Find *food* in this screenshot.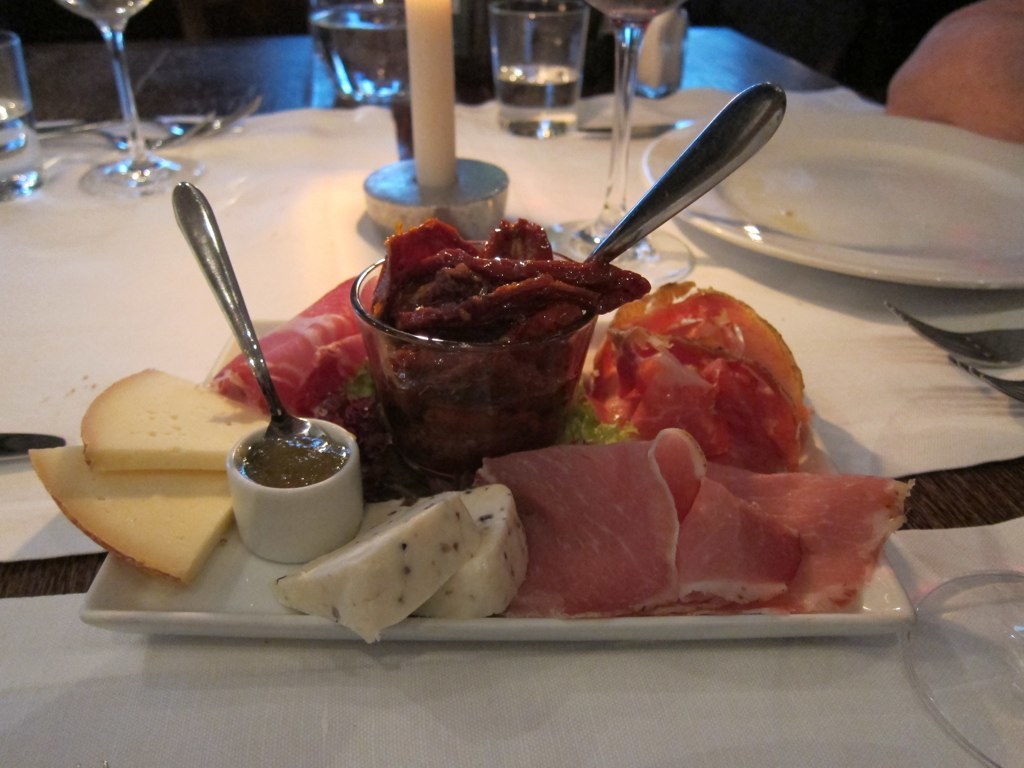
The bounding box for *food* is left=29, top=439, right=234, bottom=590.
